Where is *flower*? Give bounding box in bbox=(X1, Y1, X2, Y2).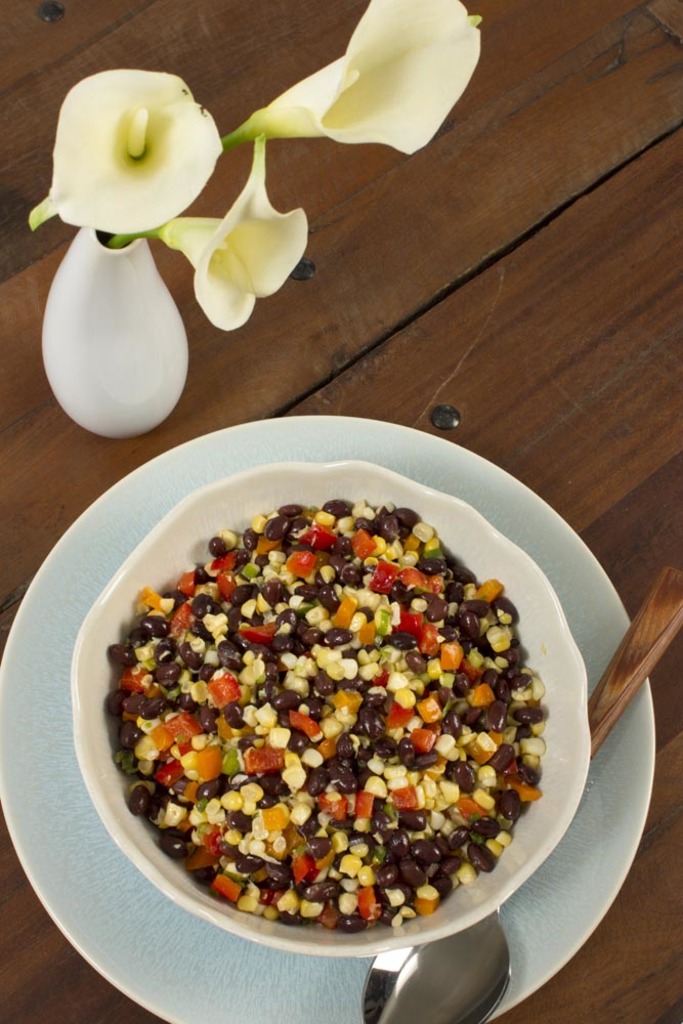
bbox=(259, 0, 482, 164).
